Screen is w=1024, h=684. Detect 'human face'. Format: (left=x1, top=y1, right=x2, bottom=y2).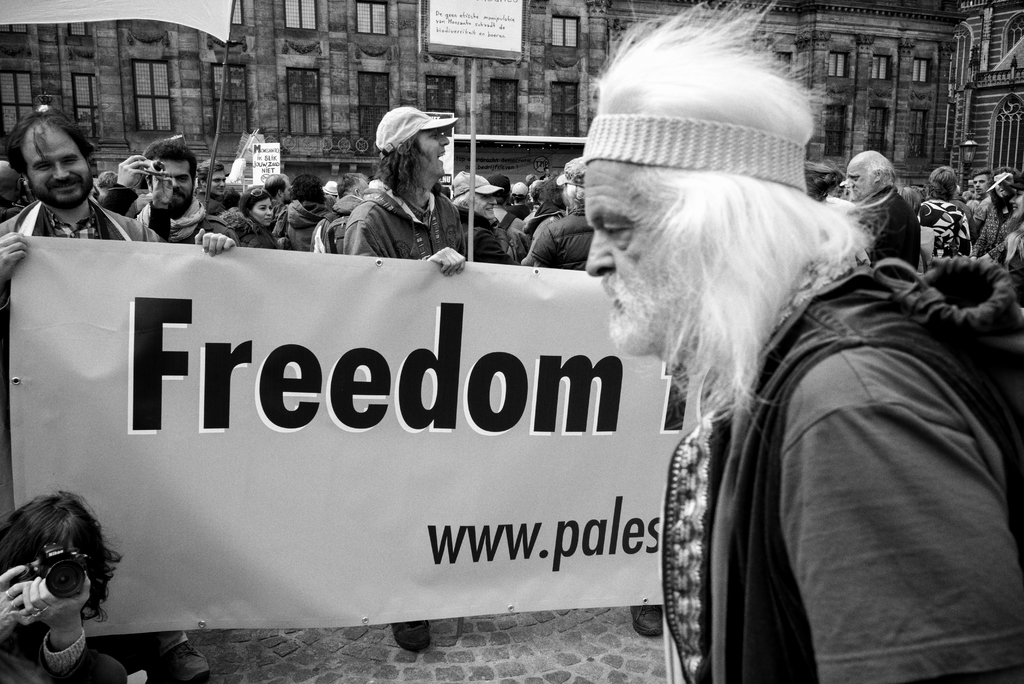
(left=20, top=126, right=86, bottom=204).
